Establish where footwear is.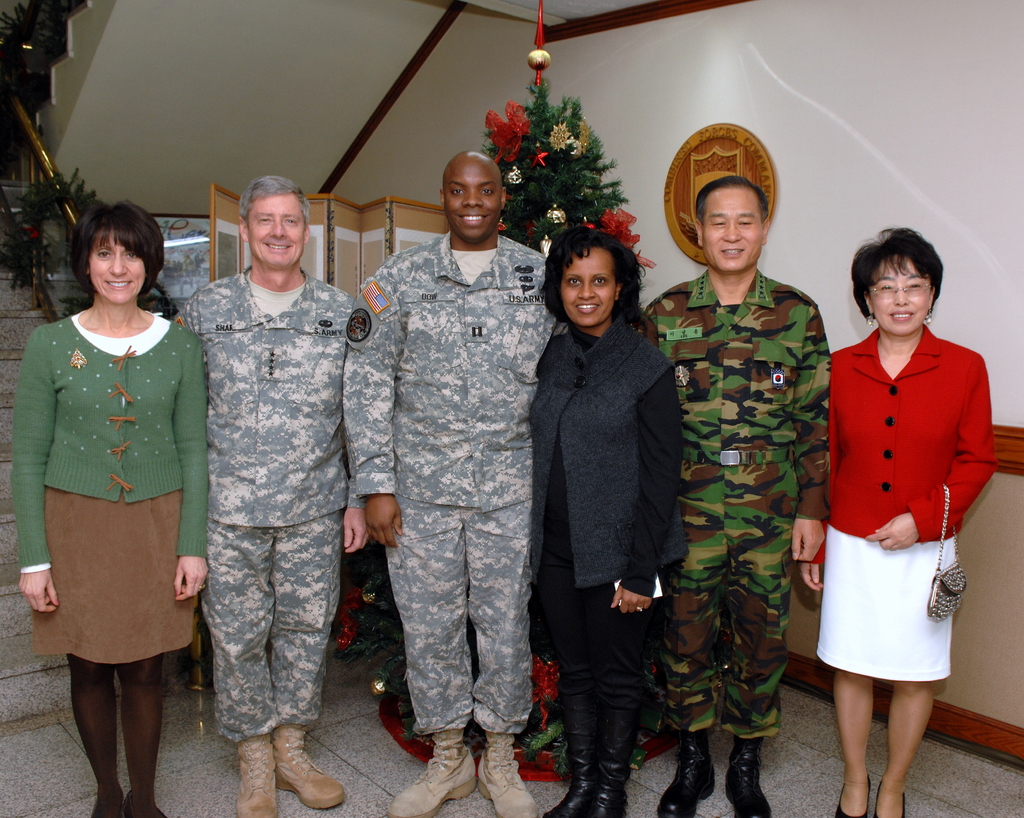
Established at x1=273, y1=723, x2=346, y2=810.
